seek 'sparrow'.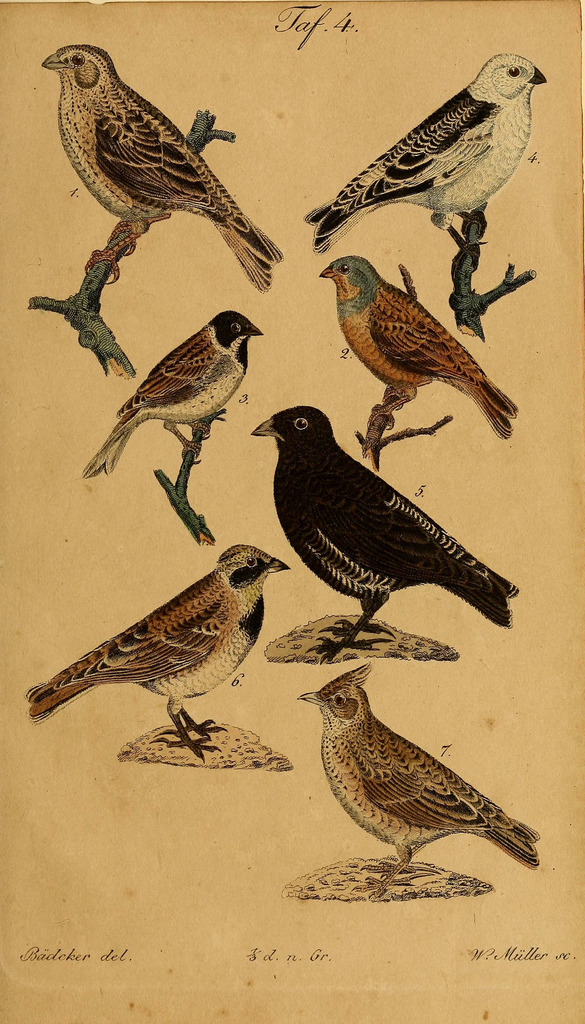
<region>249, 409, 521, 666</region>.
